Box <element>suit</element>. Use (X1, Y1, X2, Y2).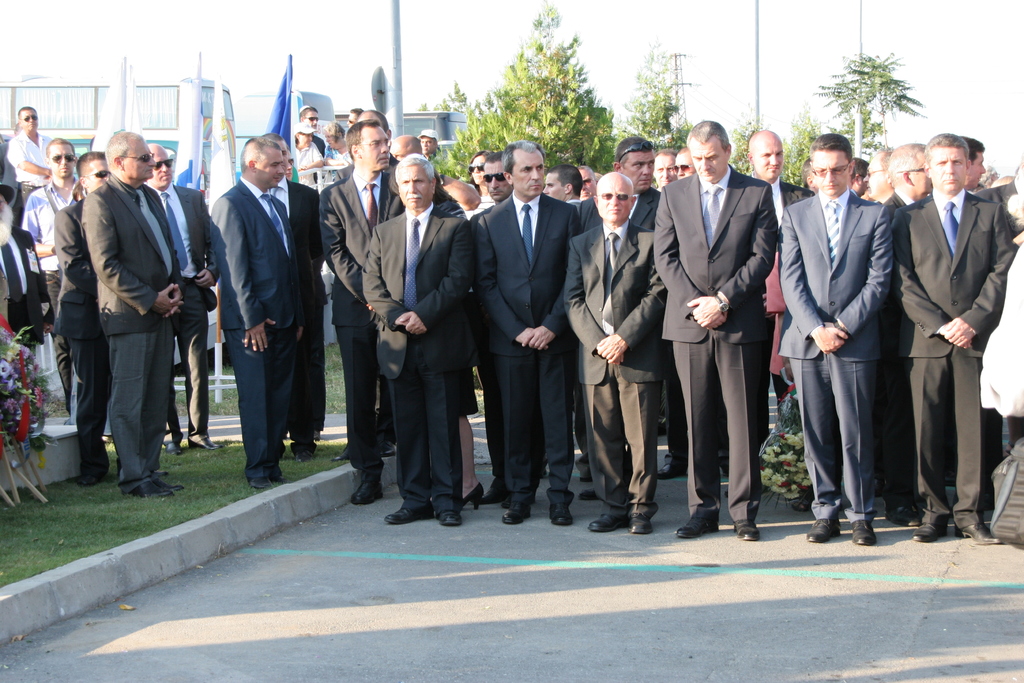
(312, 136, 327, 154).
